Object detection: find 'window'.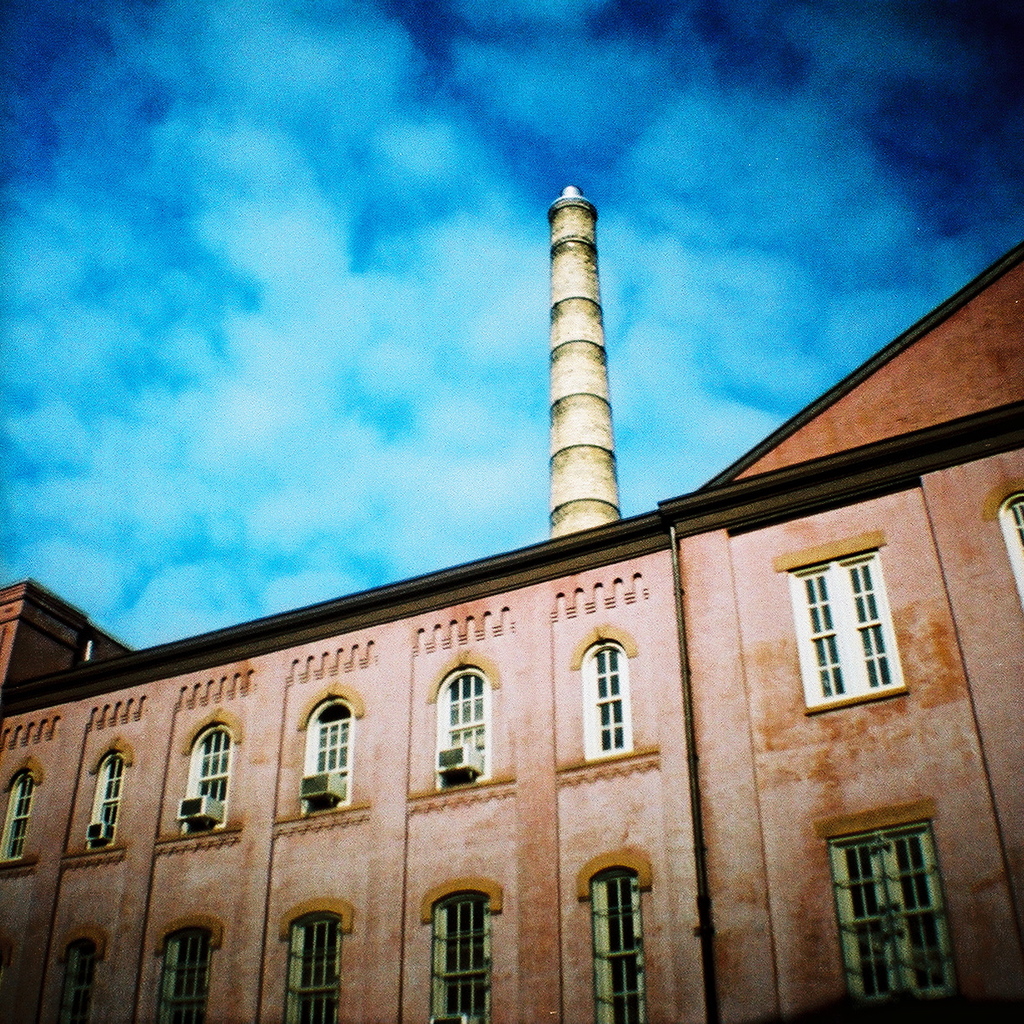
bbox=[819, 816, 958, 1021].
